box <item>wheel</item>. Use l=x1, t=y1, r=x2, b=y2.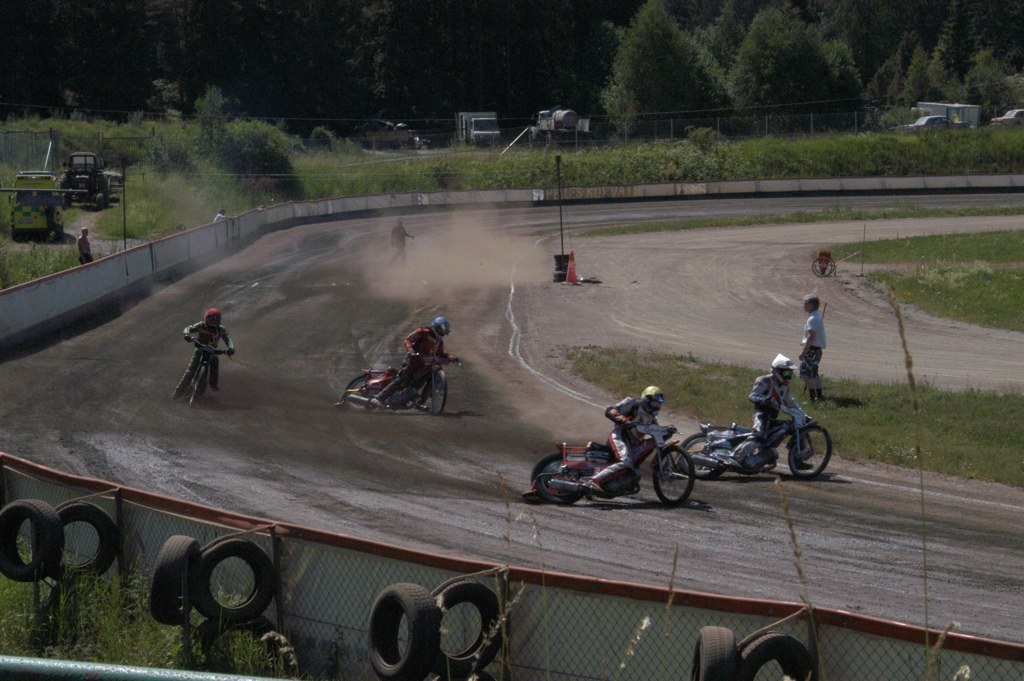
l=436, t=579, r=501, b=680.
